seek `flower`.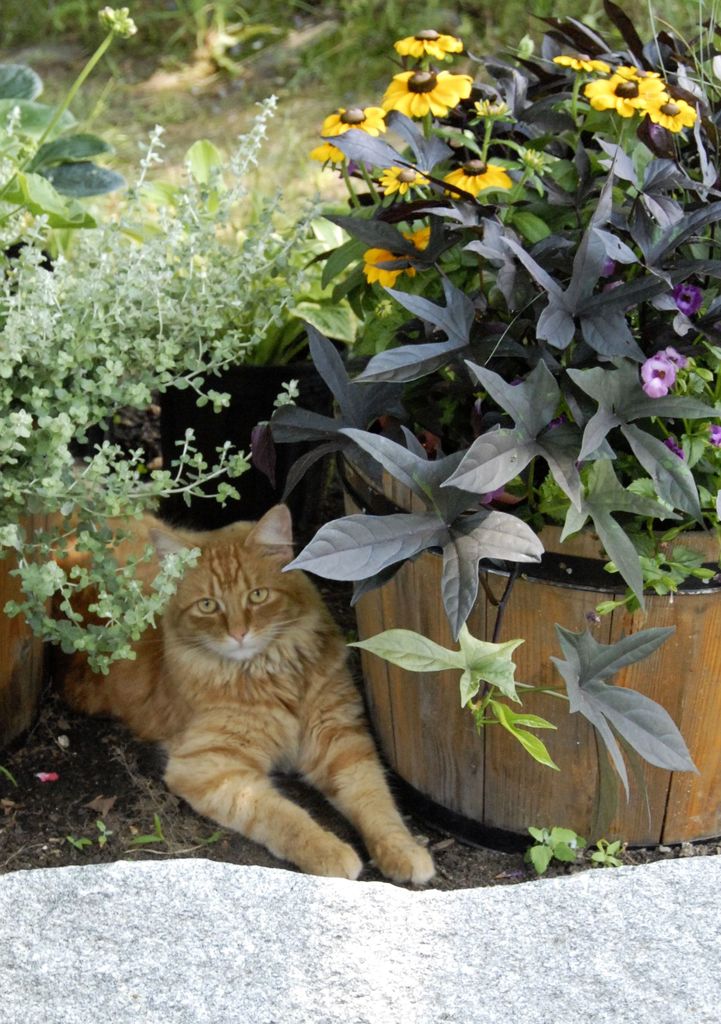
l=362, t=225, r=430, b=292.
